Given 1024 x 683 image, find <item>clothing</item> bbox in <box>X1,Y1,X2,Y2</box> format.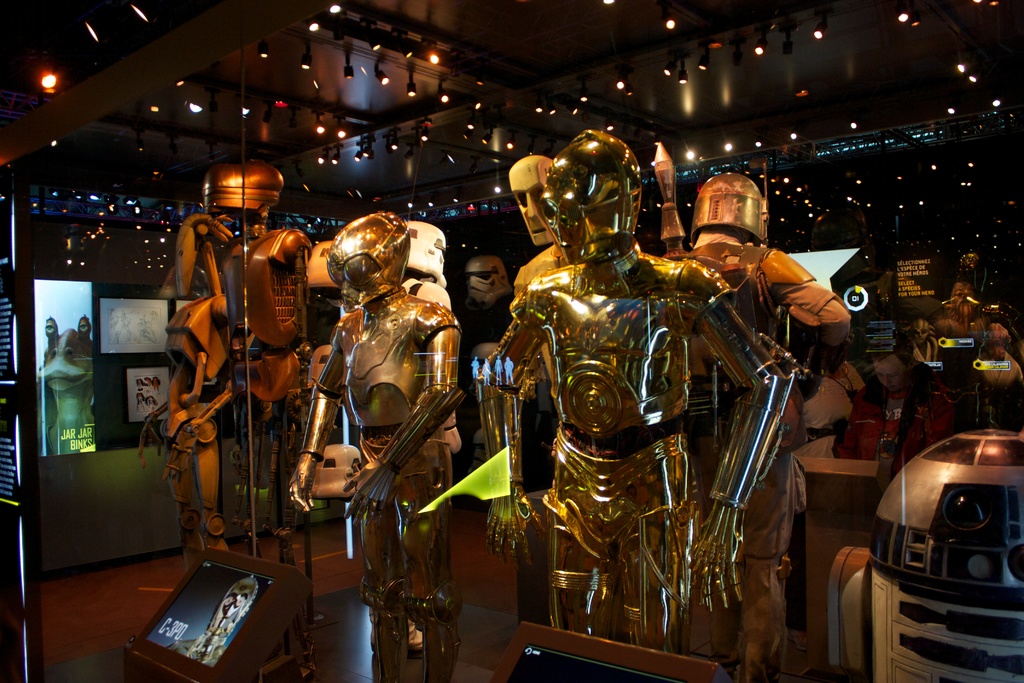
<box>42,336,59,458</box>.
